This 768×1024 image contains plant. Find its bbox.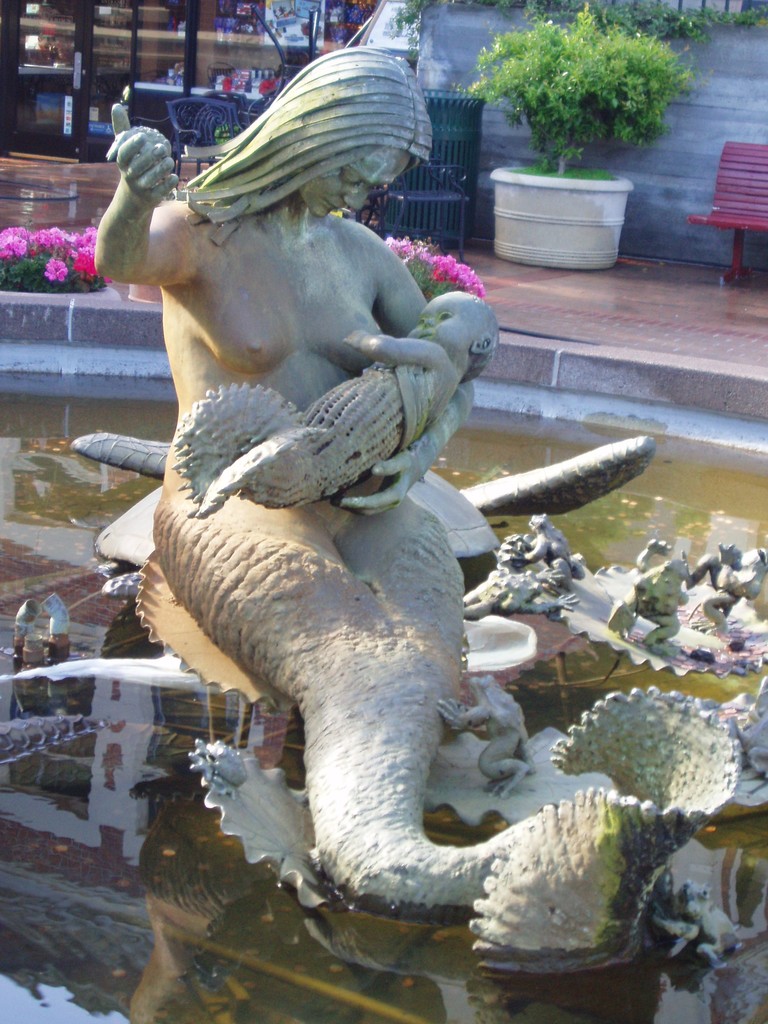
458,0,705,173.
